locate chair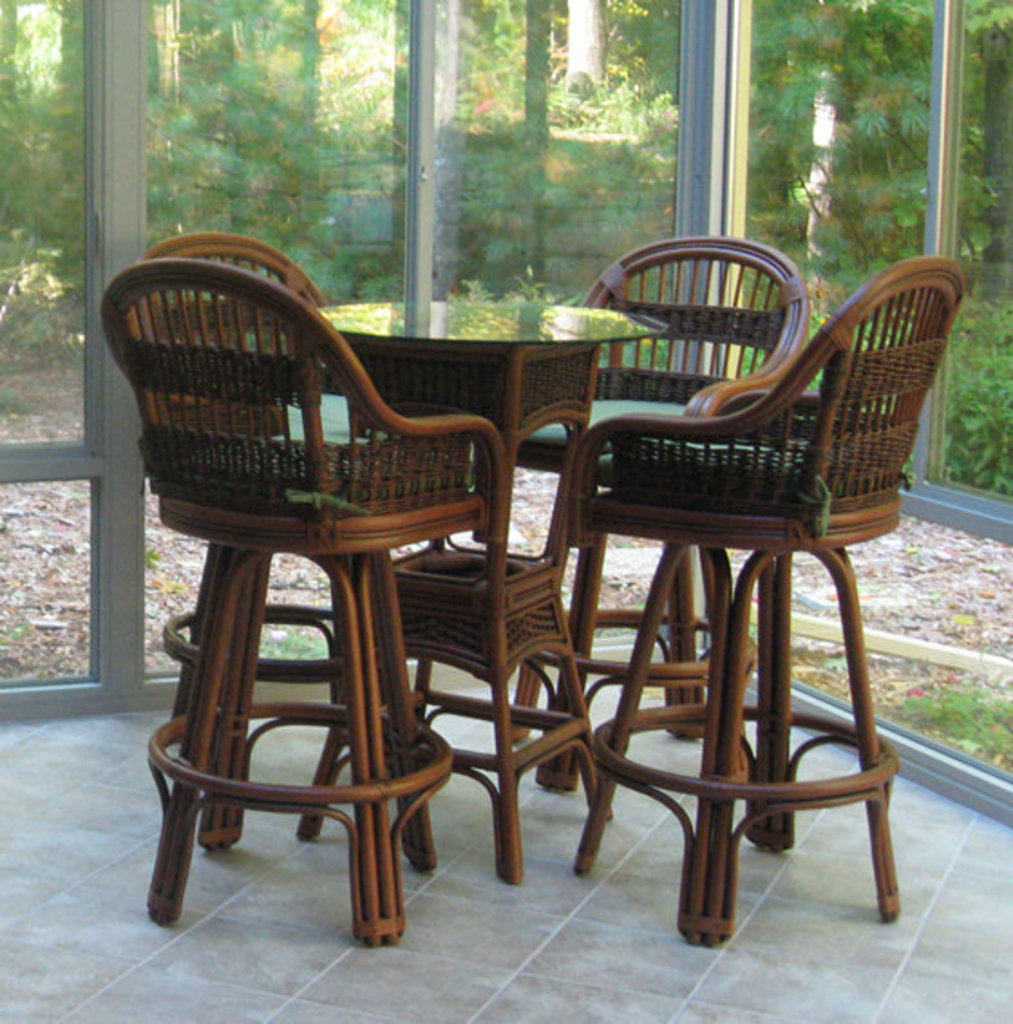
pyautogui.locateOnScreen(496, 232, 807, 742)
